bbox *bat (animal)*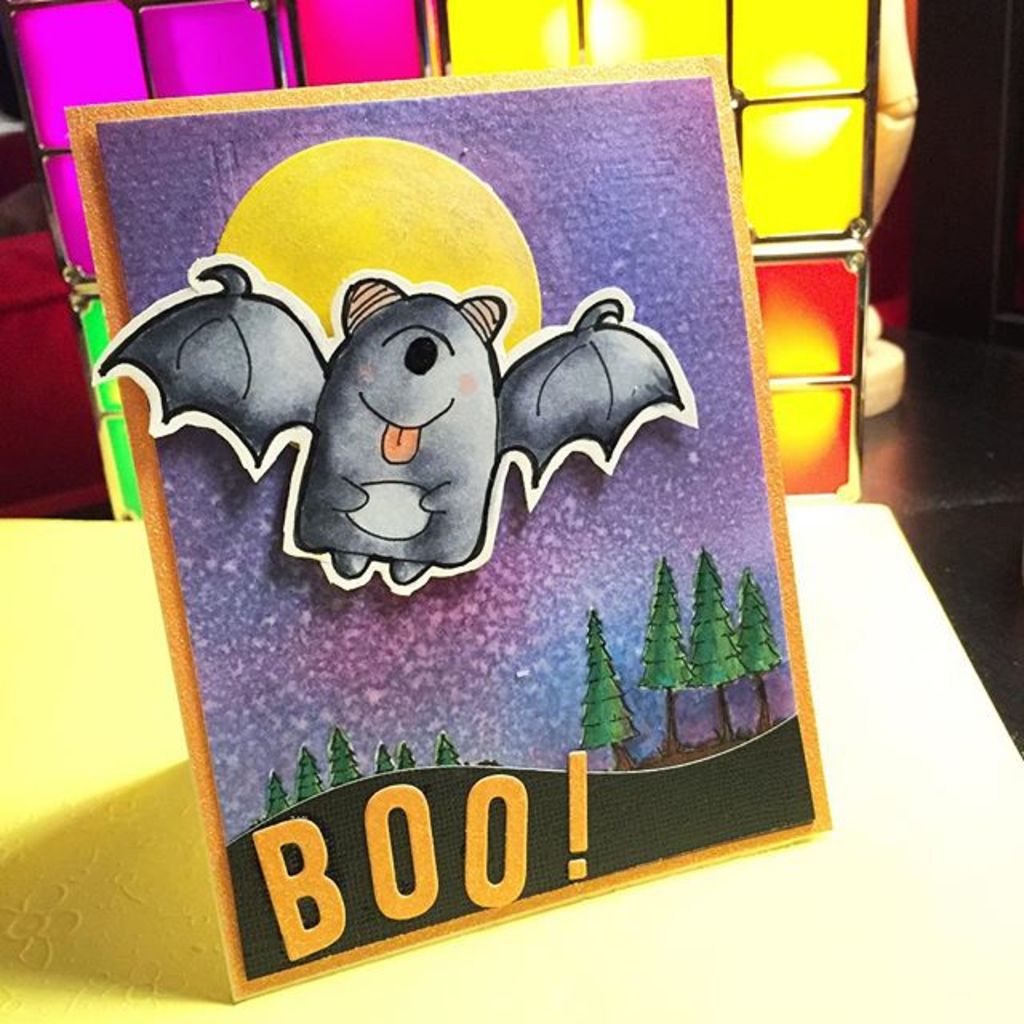
select_region(85, 253, 699, 606)
